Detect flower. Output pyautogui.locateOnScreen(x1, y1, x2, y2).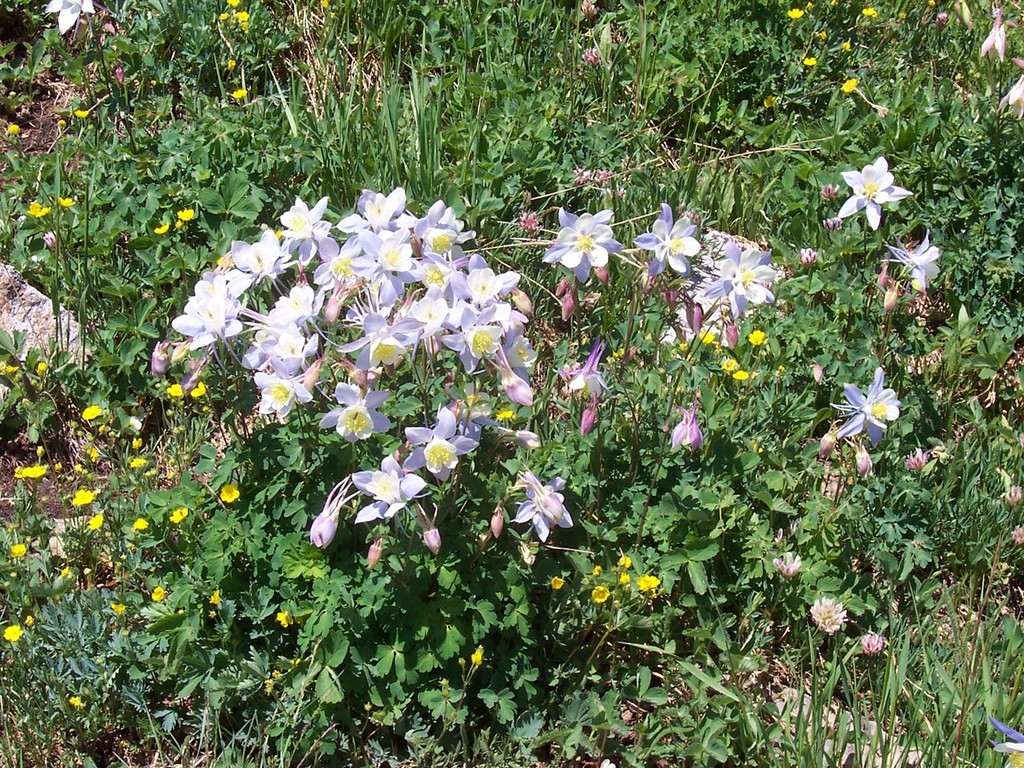
pyautogui.locateOnScreen(863, 2, 880, 18).
